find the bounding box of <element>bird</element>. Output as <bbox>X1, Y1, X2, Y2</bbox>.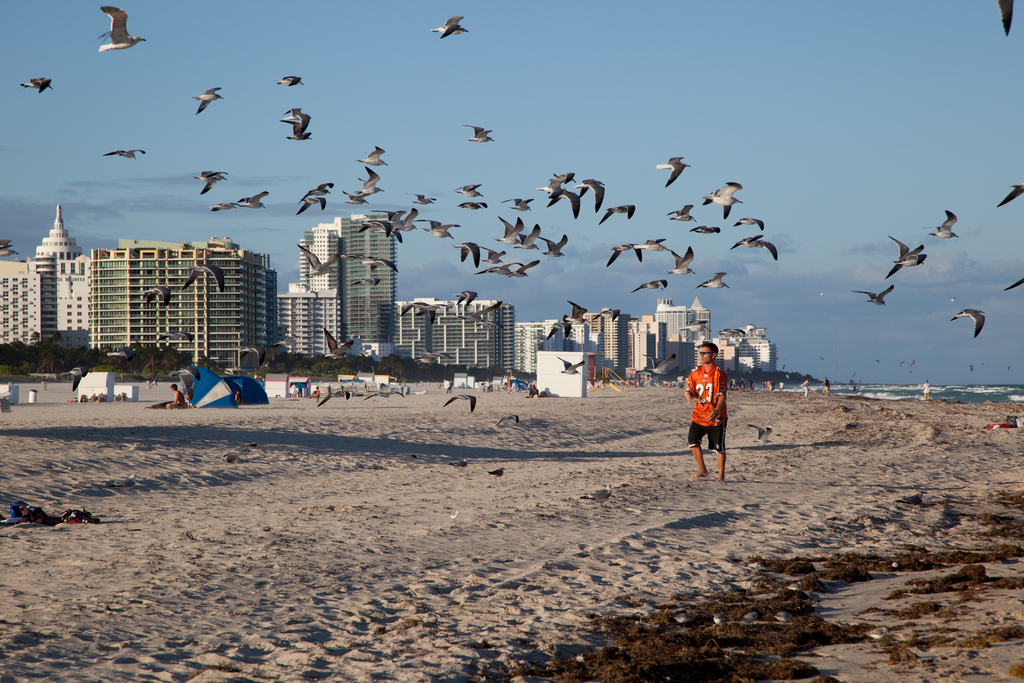
<bbox>104, 147, 146, 163</bbox>.
